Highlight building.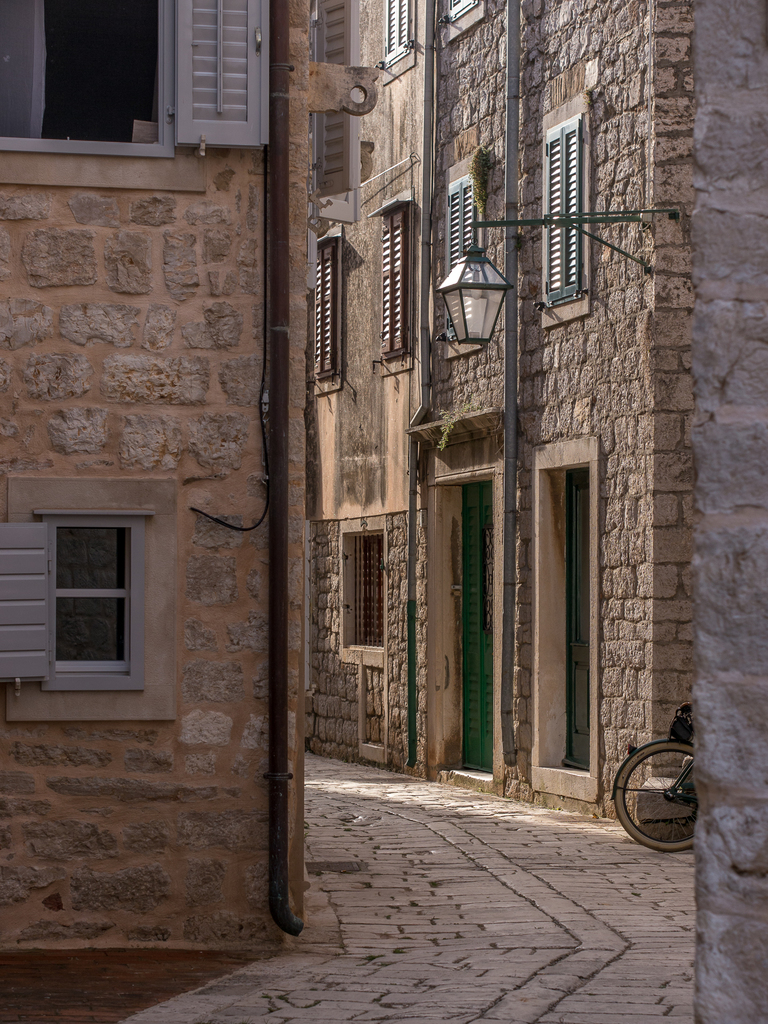
Highlighted region: left=299, top=0, right=689, bottom=832.
